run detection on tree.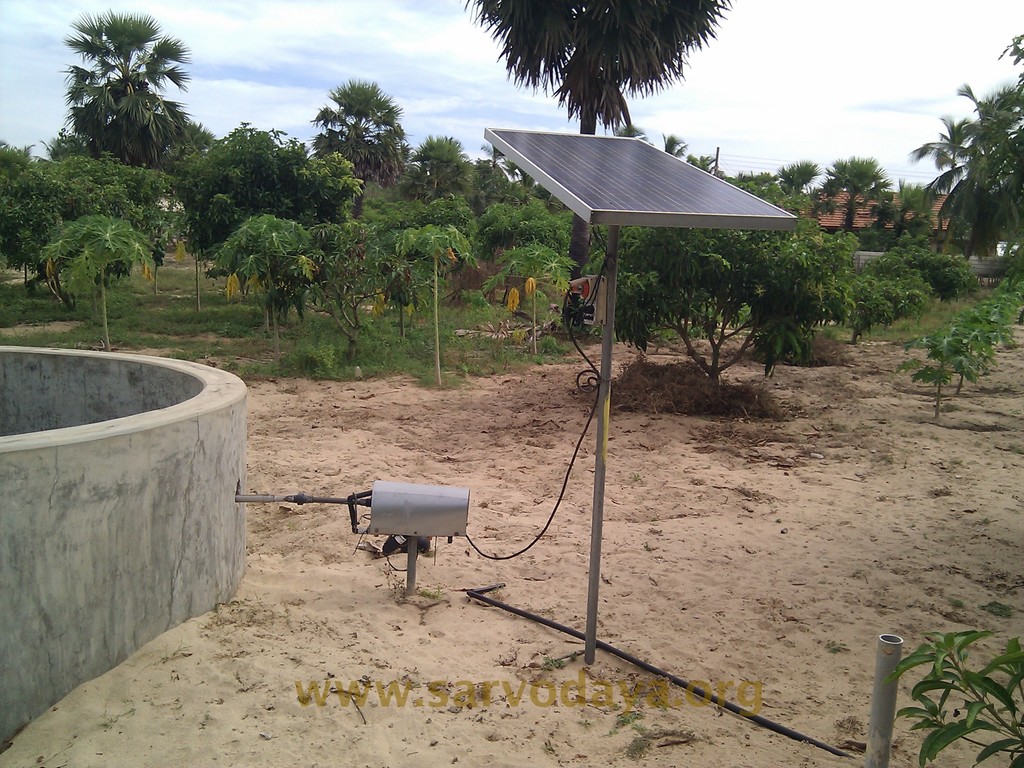
Result: (310, 78, 410, 211).
